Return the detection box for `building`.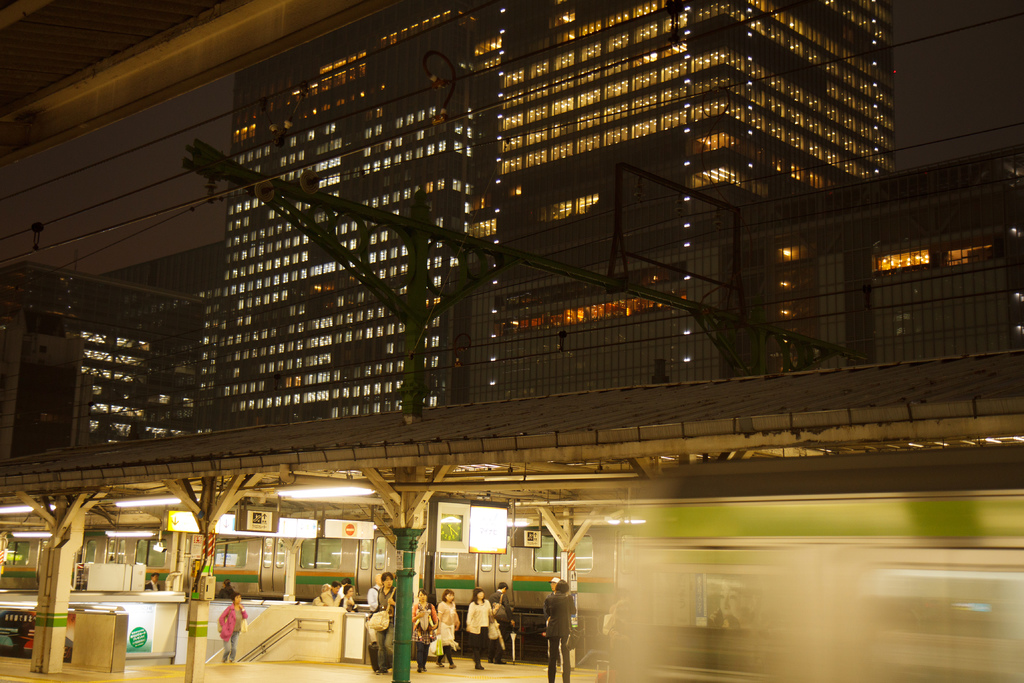
l=0, t=0, r=1023, b=682.
